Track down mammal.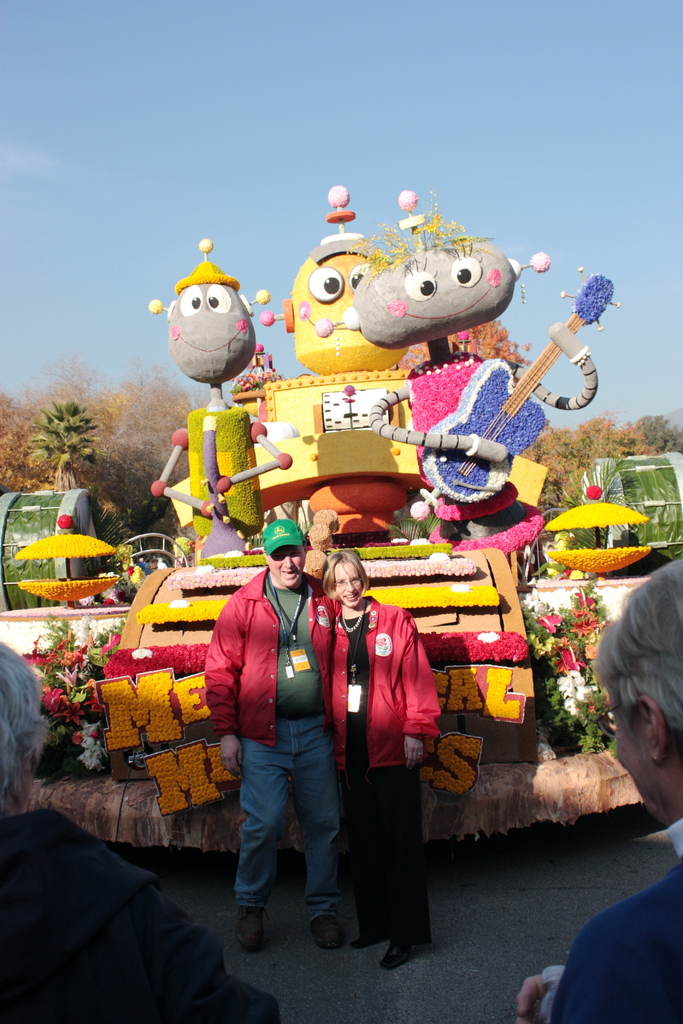
Tracked to Rect(195, 509, 357, 876).
